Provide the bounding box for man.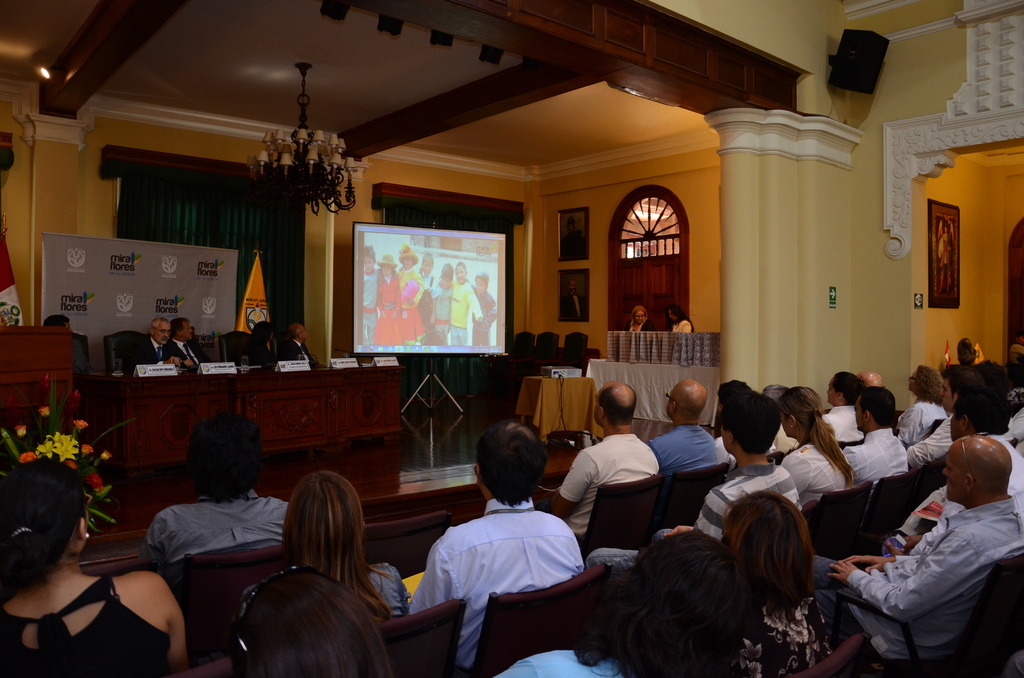
crop(806, 428, 1020, 652).
